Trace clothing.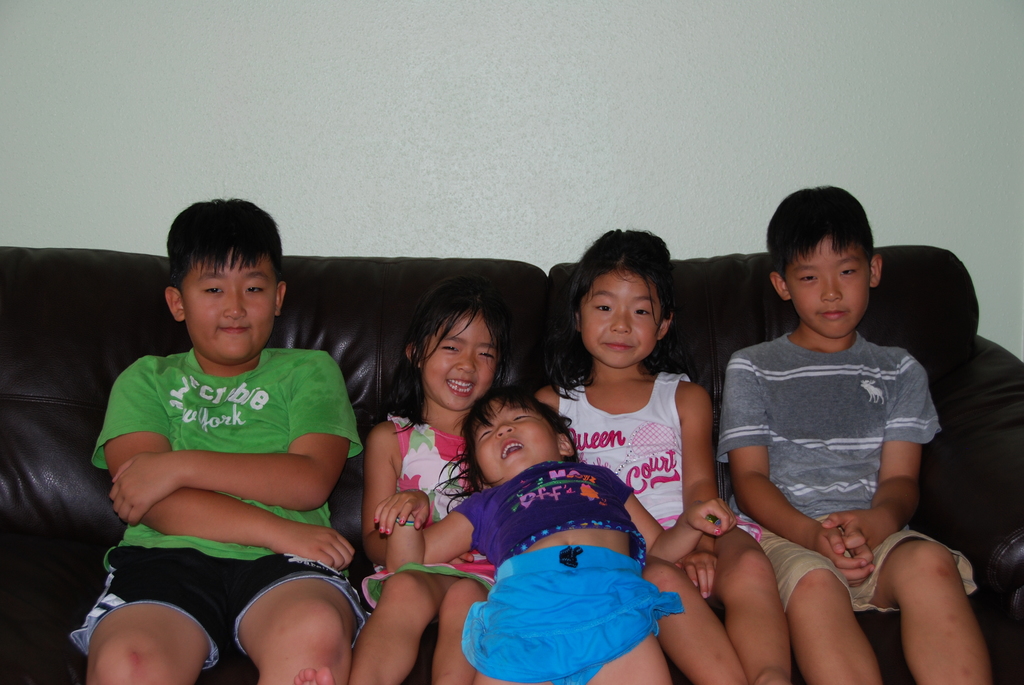
Traced to l=360, t=411, r=497, b=610.
